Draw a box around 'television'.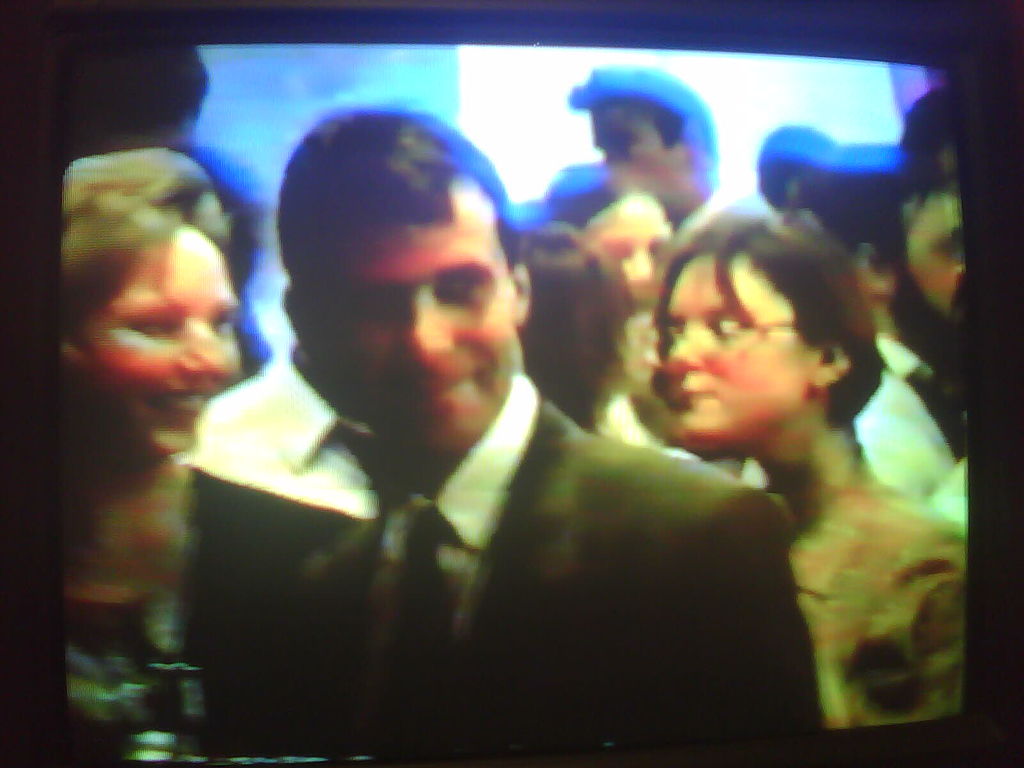
{"x1": 2, "y1": 2, "x2": 1023, "y2": 765}.
